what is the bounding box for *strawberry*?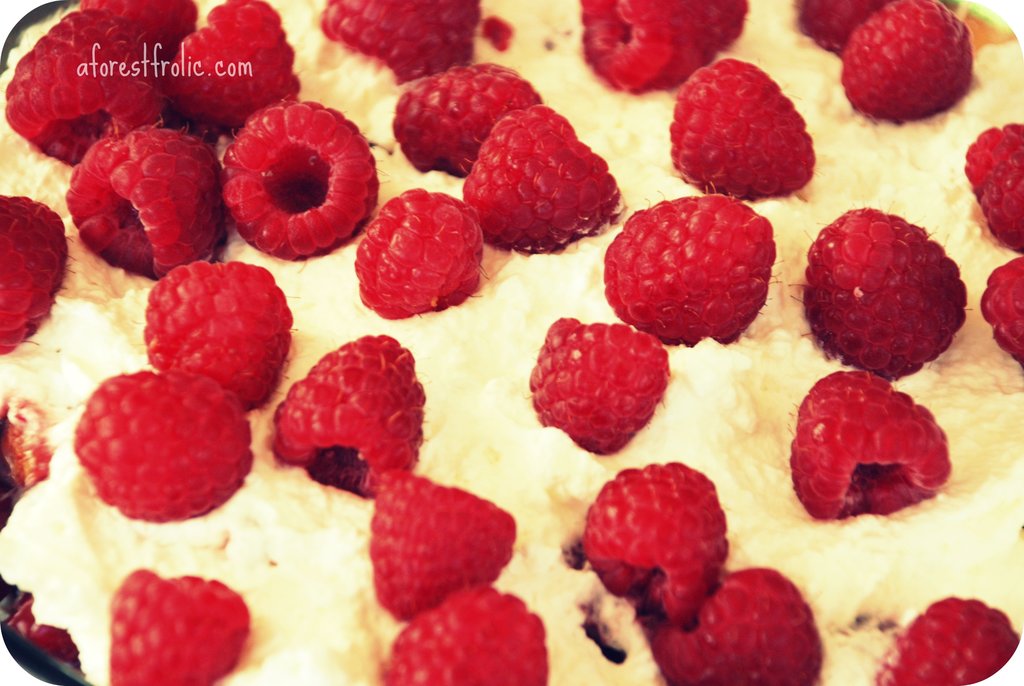
bbox=[7, 0, 181, 151].
